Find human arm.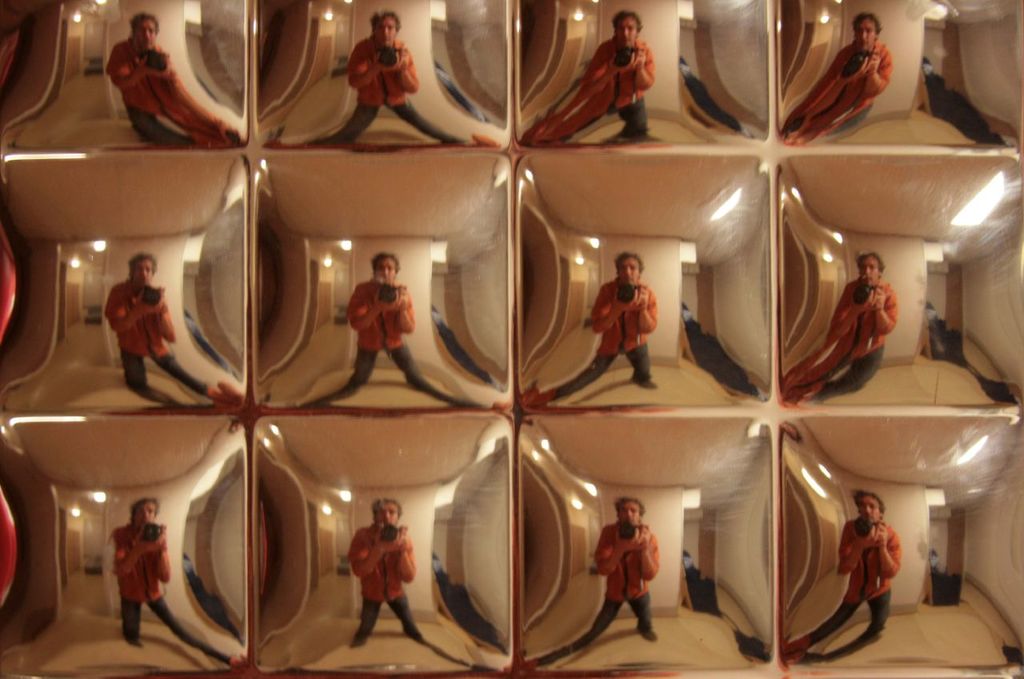
[left=874, top=290, right=897, bottom=331].
